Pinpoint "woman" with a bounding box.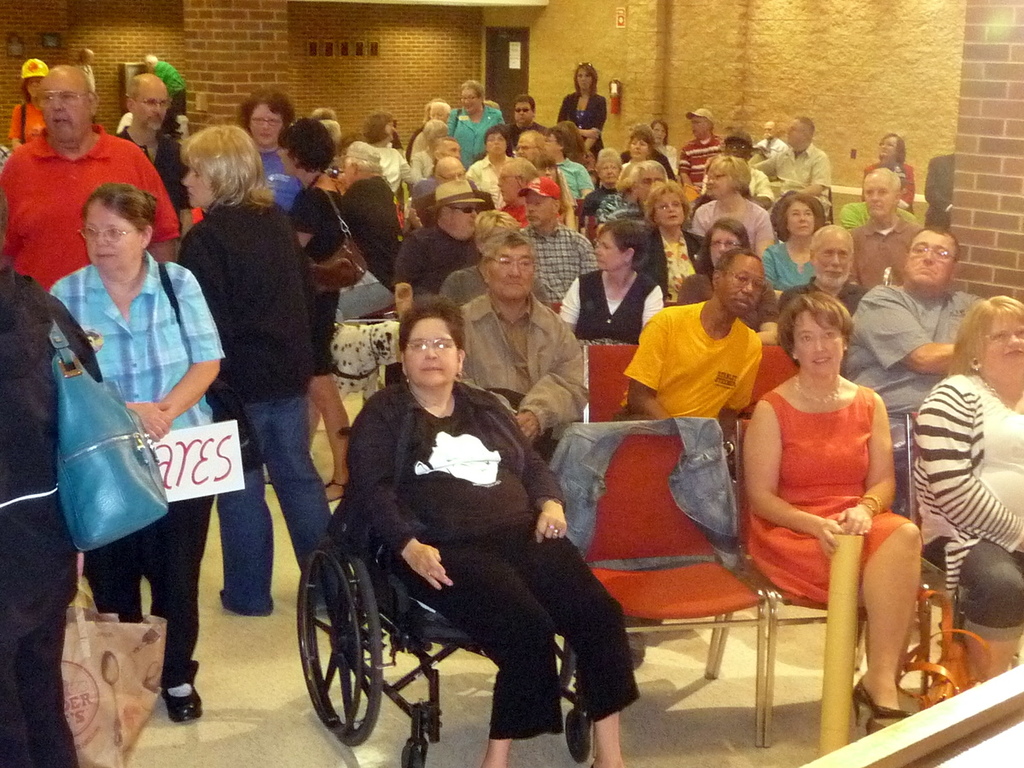
241, 87, 300, 209.
